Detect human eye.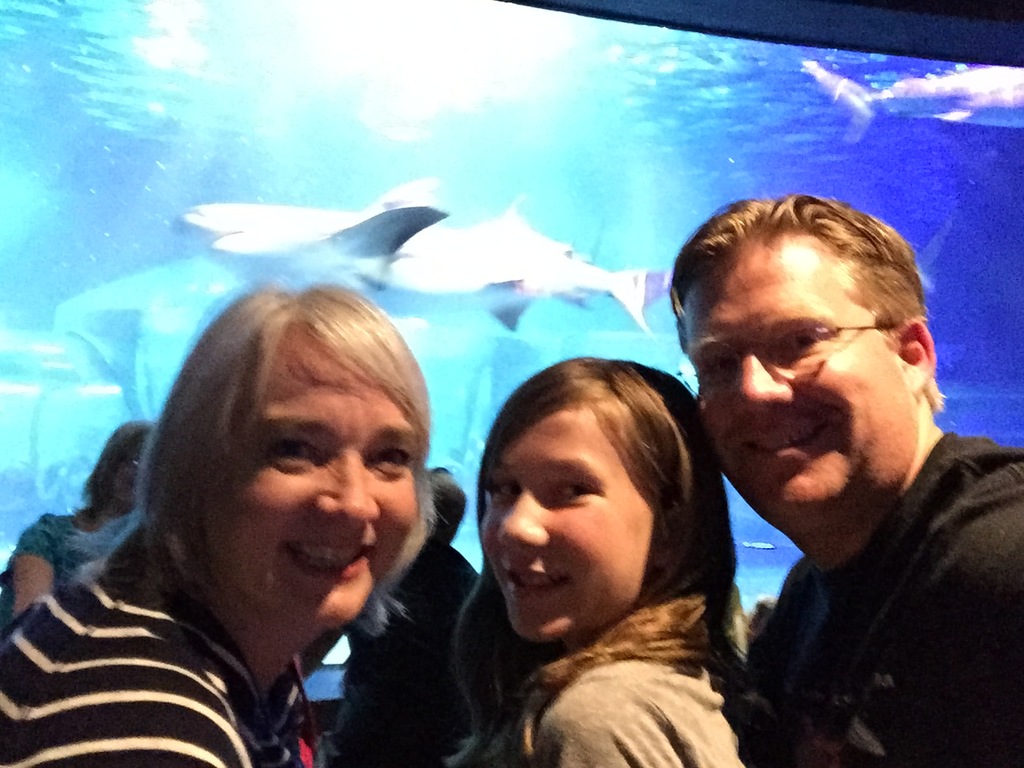
Detected at [x1=550, y1=480, x2=602, y2=506].
